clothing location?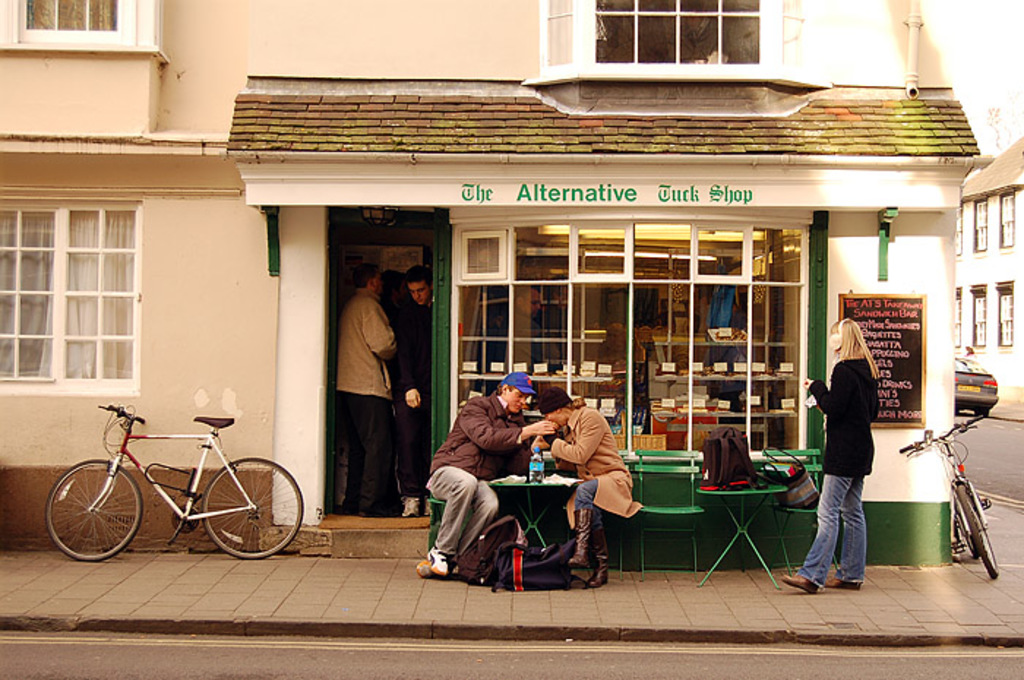
left=549, top=405, right=644, bottom=524
